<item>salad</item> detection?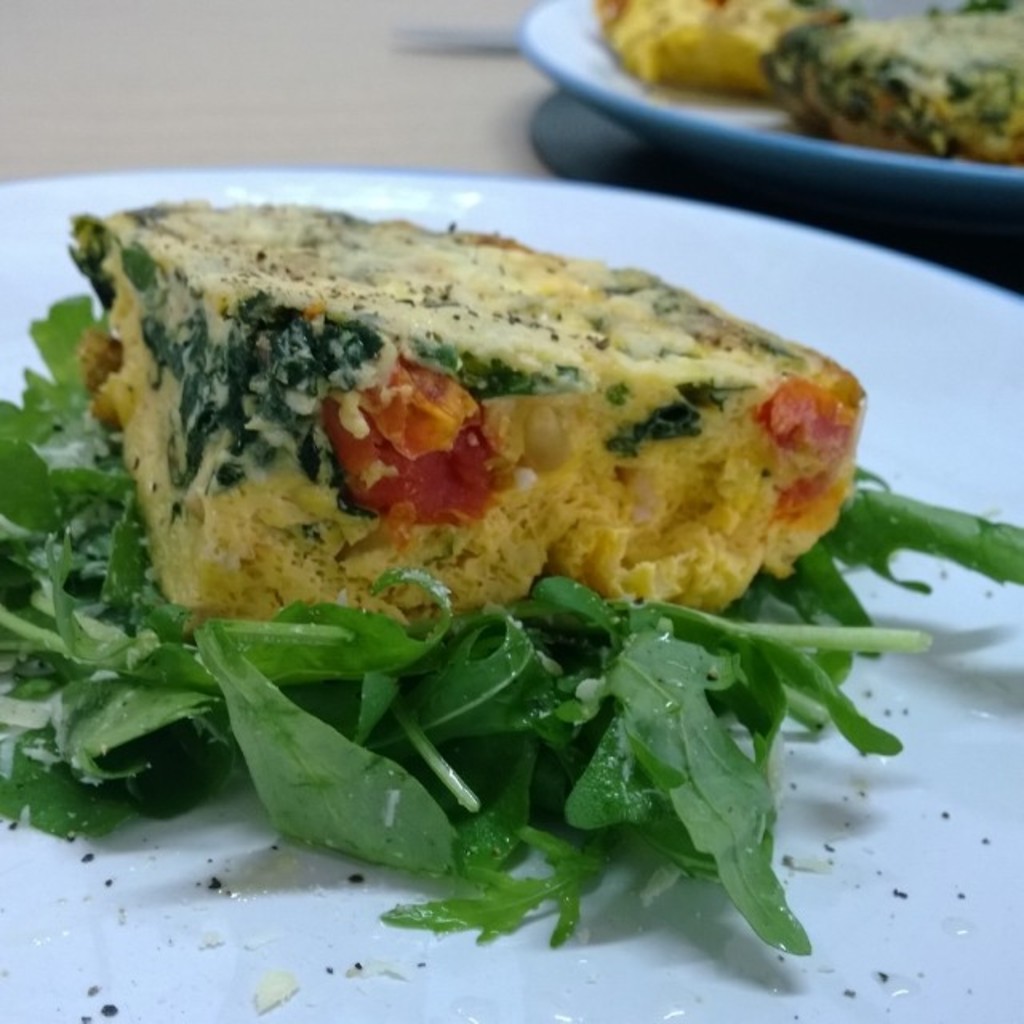
select_region(0, 173, 1022, 976)
